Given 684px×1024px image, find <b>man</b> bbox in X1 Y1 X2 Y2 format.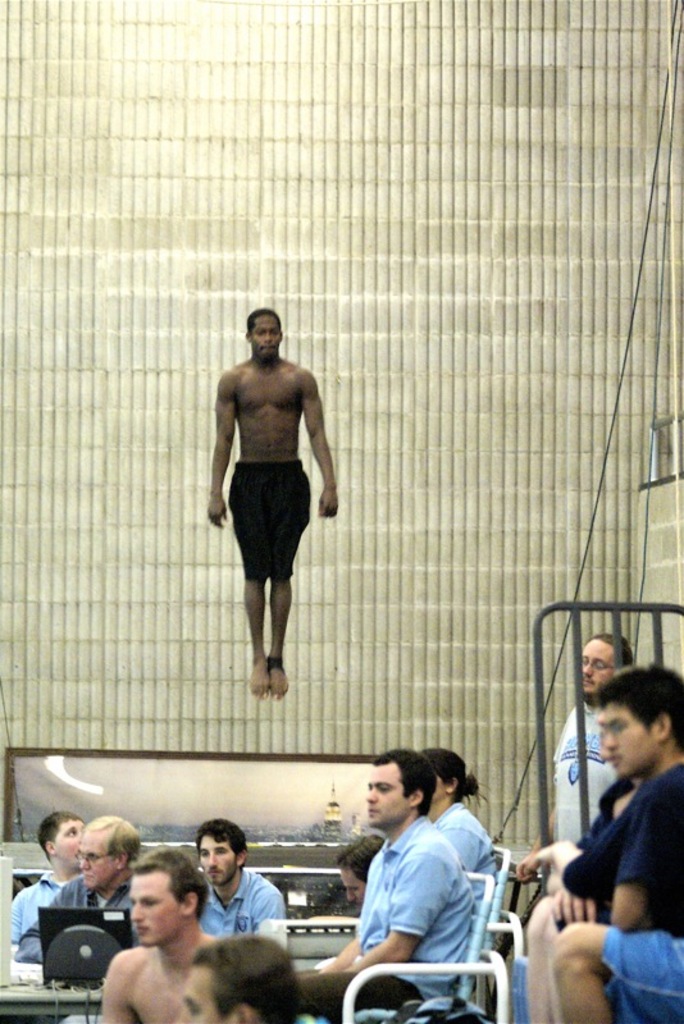
0 814 81 940.
